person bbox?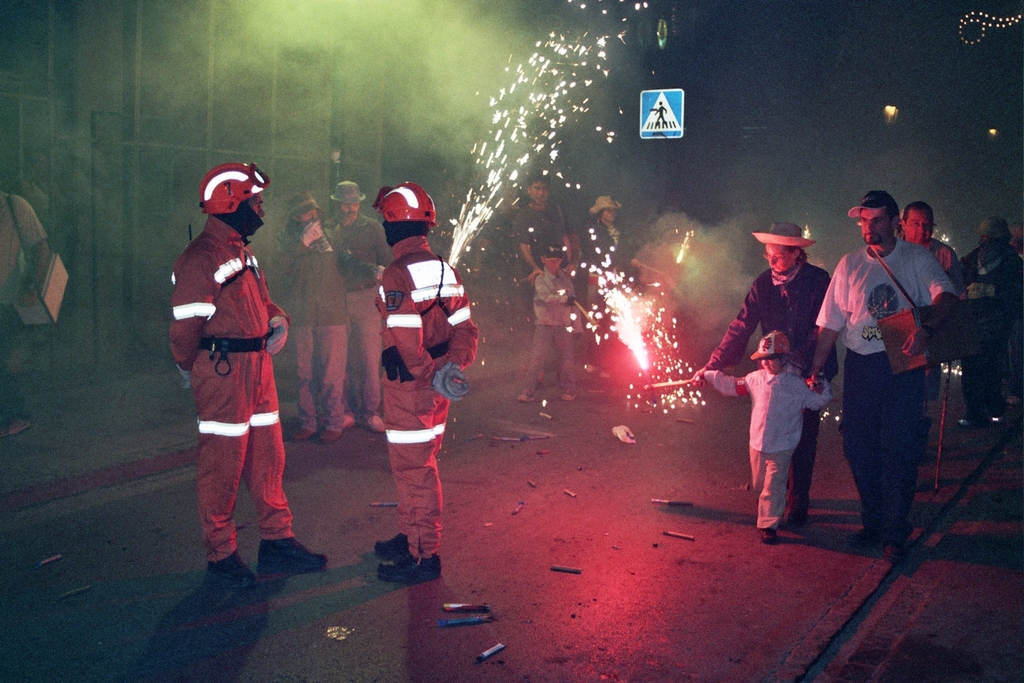
l=277, t=193, r=349, b=450
